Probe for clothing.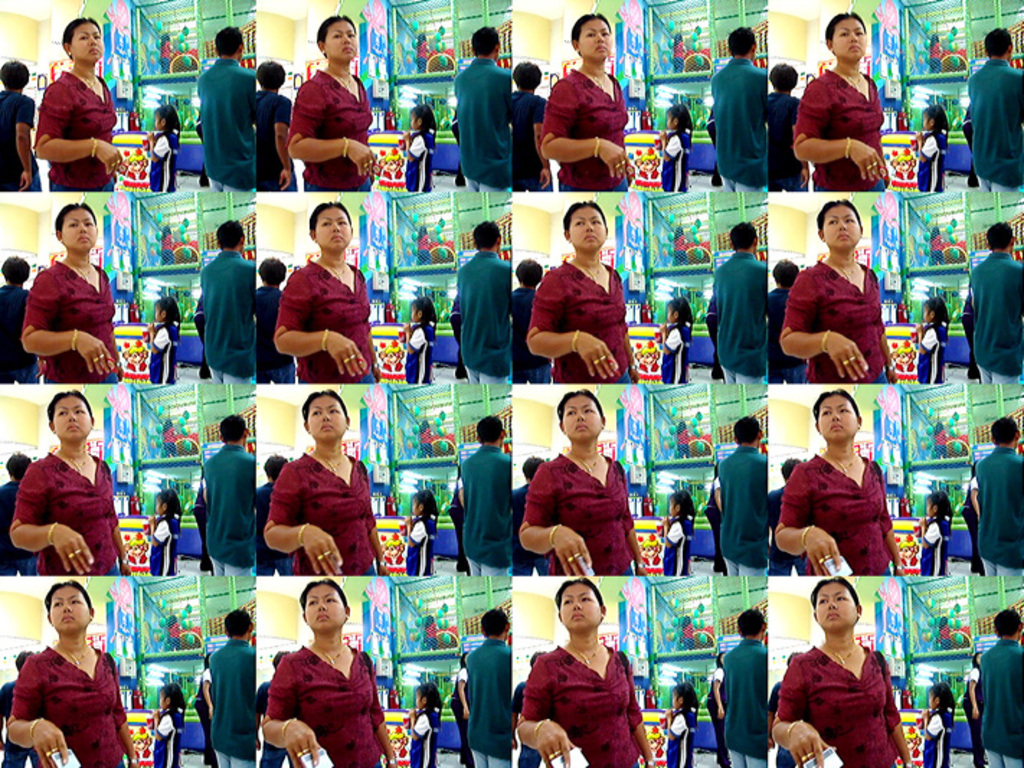
Probe result: bbox(930, 39, 939, 73).
